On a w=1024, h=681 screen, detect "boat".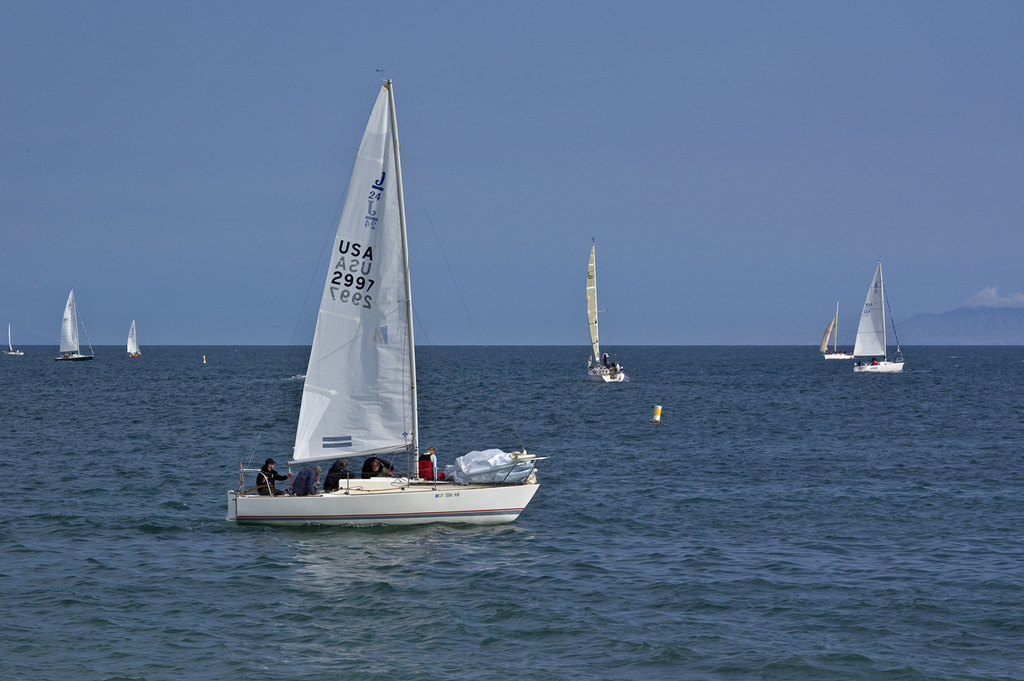
(221,74,547,529).
